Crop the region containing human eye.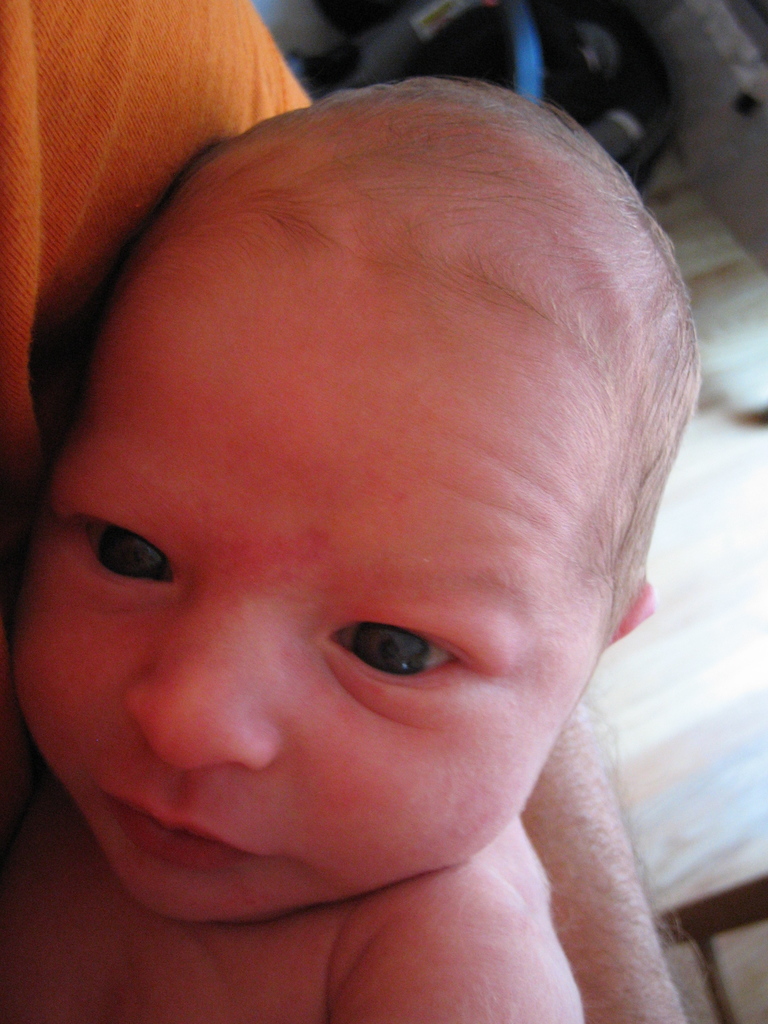
Crop region: Rect(68, 511, 180, 588).
